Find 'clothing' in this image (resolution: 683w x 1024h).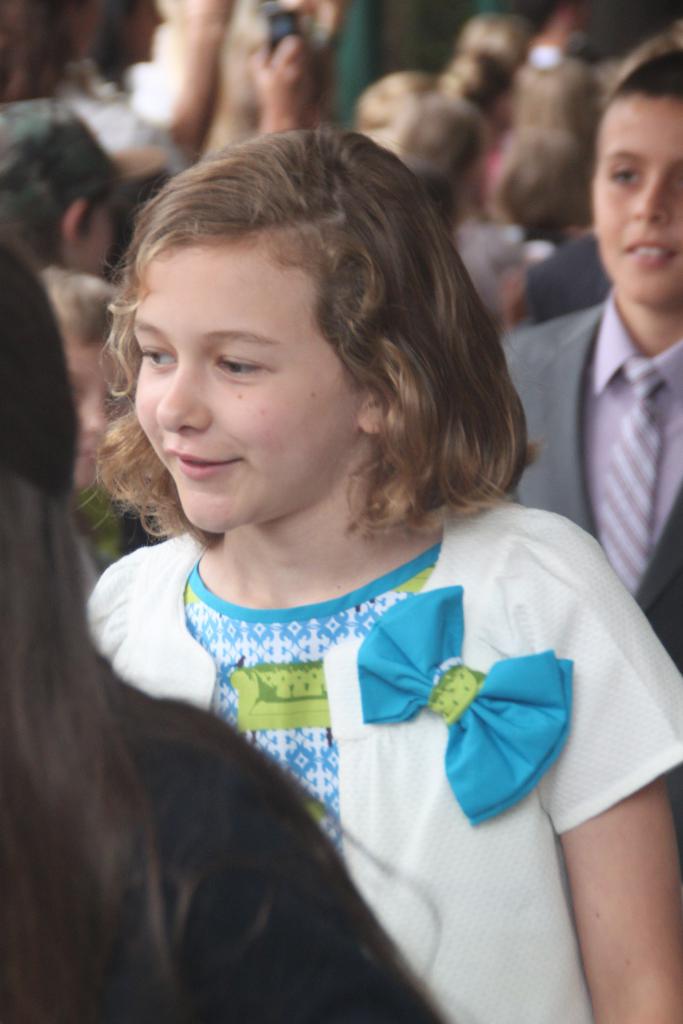
bbox(0, 694, 440, 1021).
